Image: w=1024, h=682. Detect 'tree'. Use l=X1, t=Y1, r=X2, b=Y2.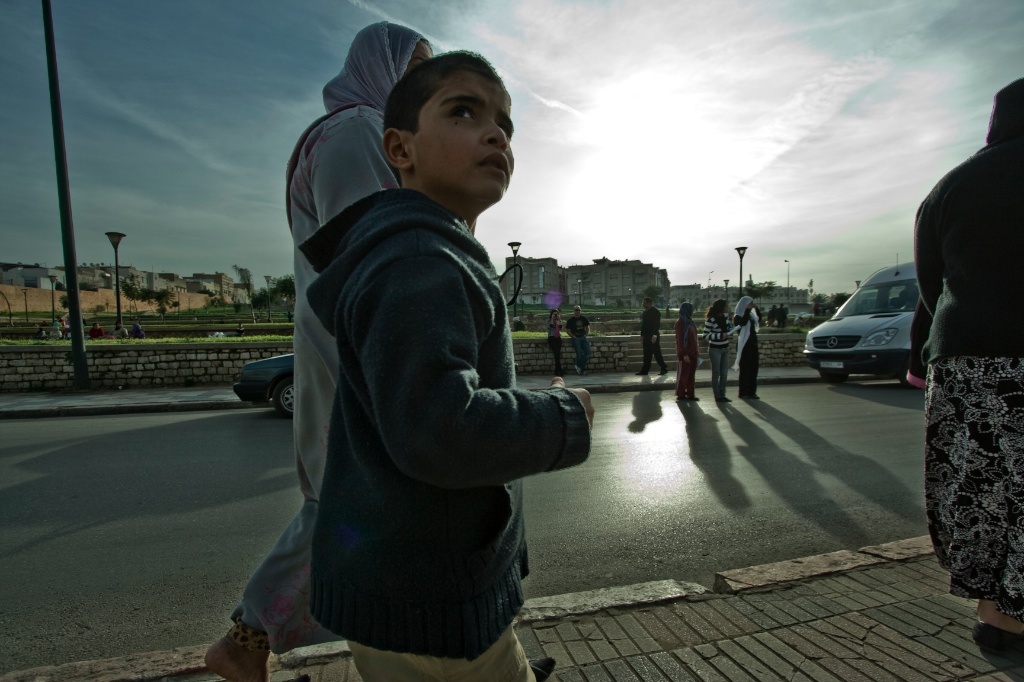
l=250, t=287, r=282, b=321.
